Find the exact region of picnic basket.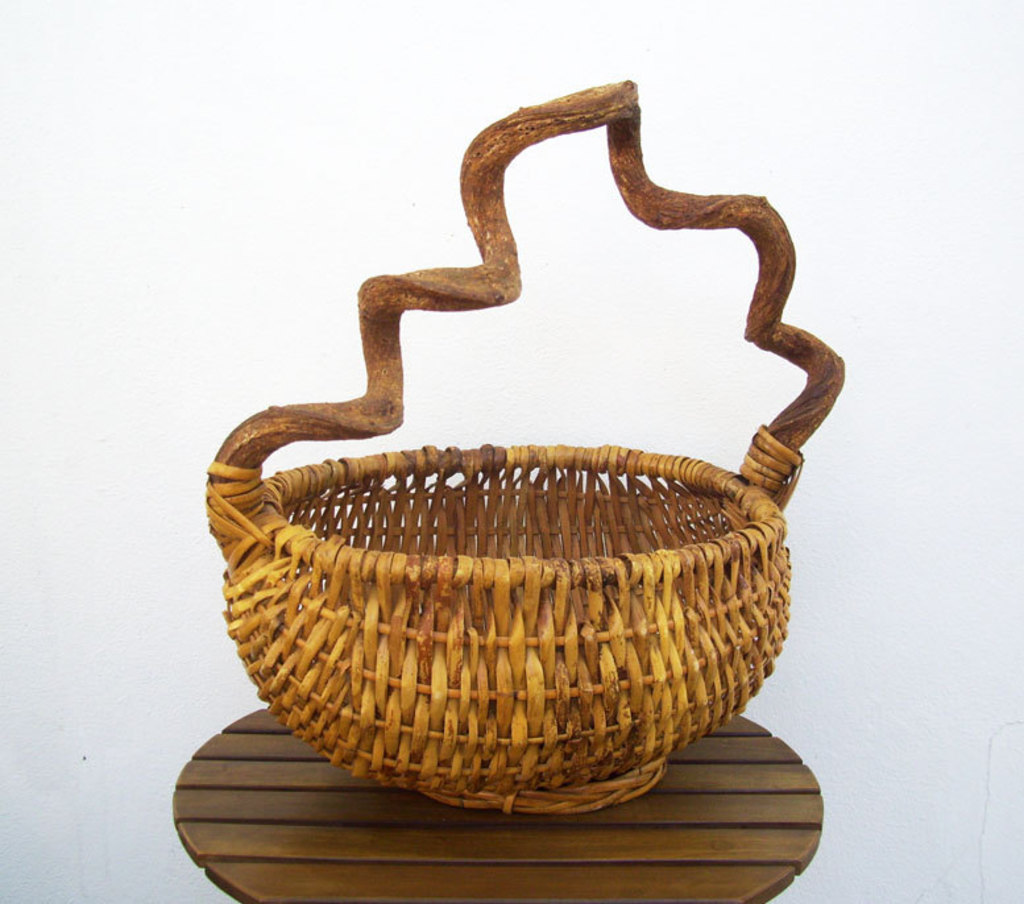
Exact region: BBox(203, 78, 843, 813).
